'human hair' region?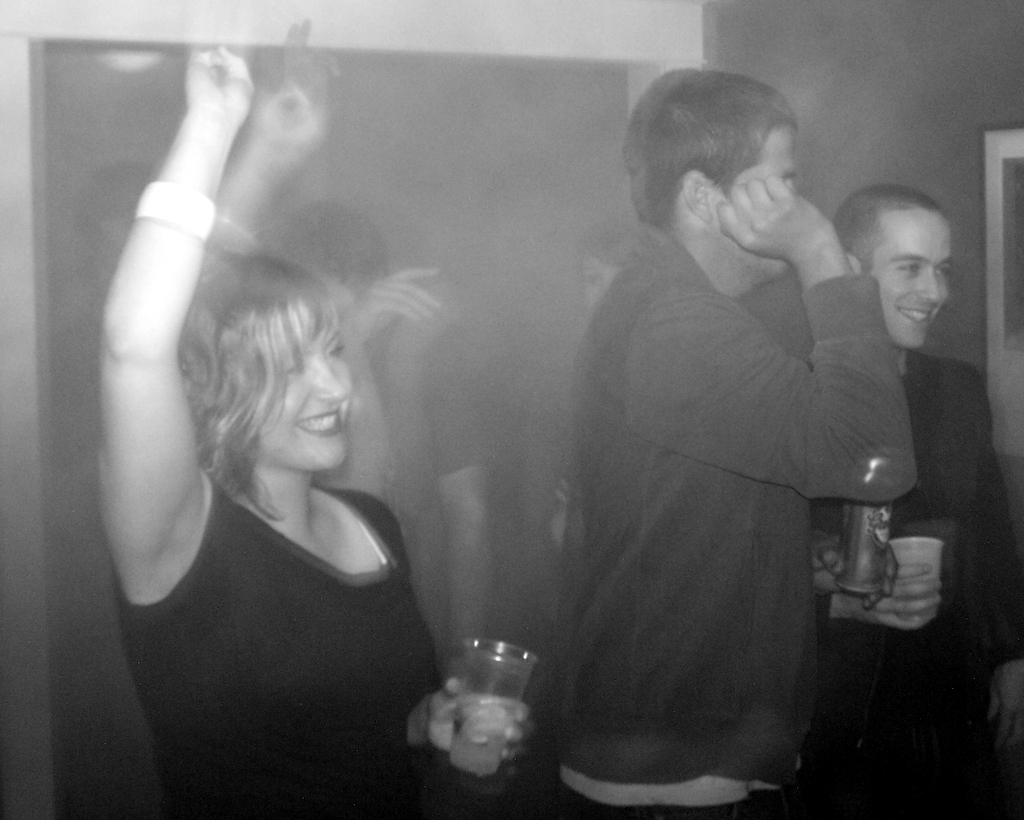
<region>830, 178, 941, 270</region>
